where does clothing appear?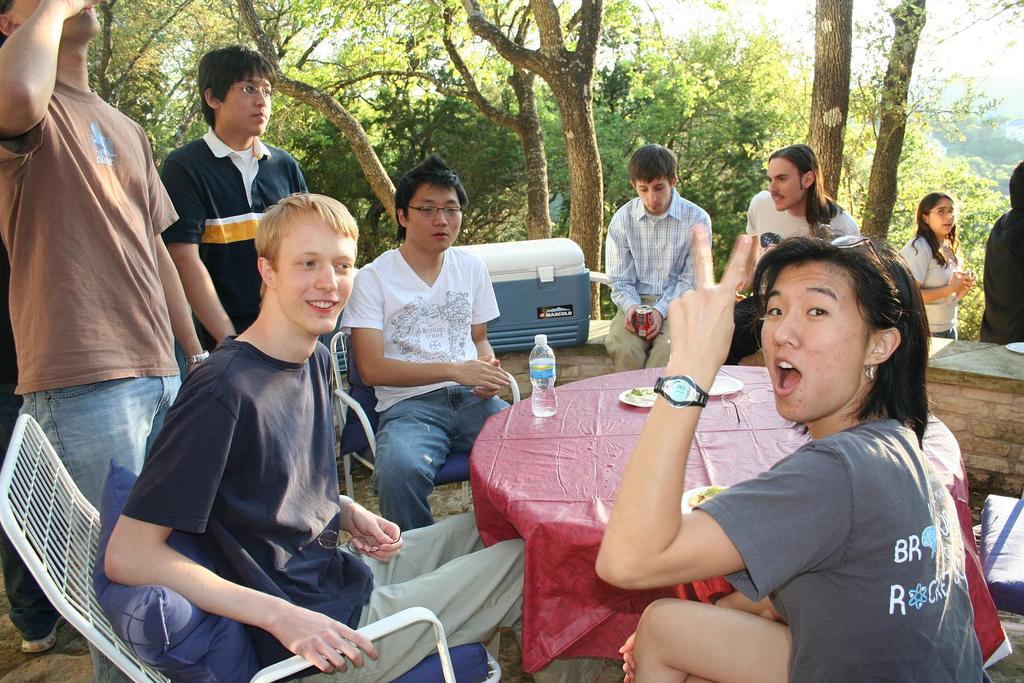
Appears at BBox(0, 77, 180, 538).
